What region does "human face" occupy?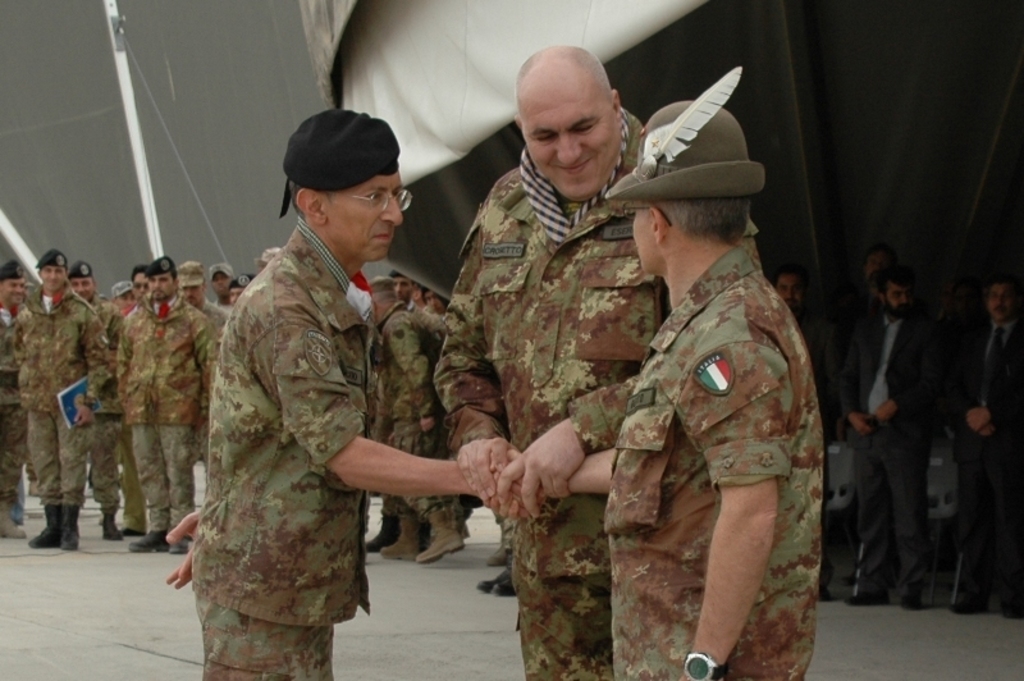
bbox=(76, 282, 91, 292).
